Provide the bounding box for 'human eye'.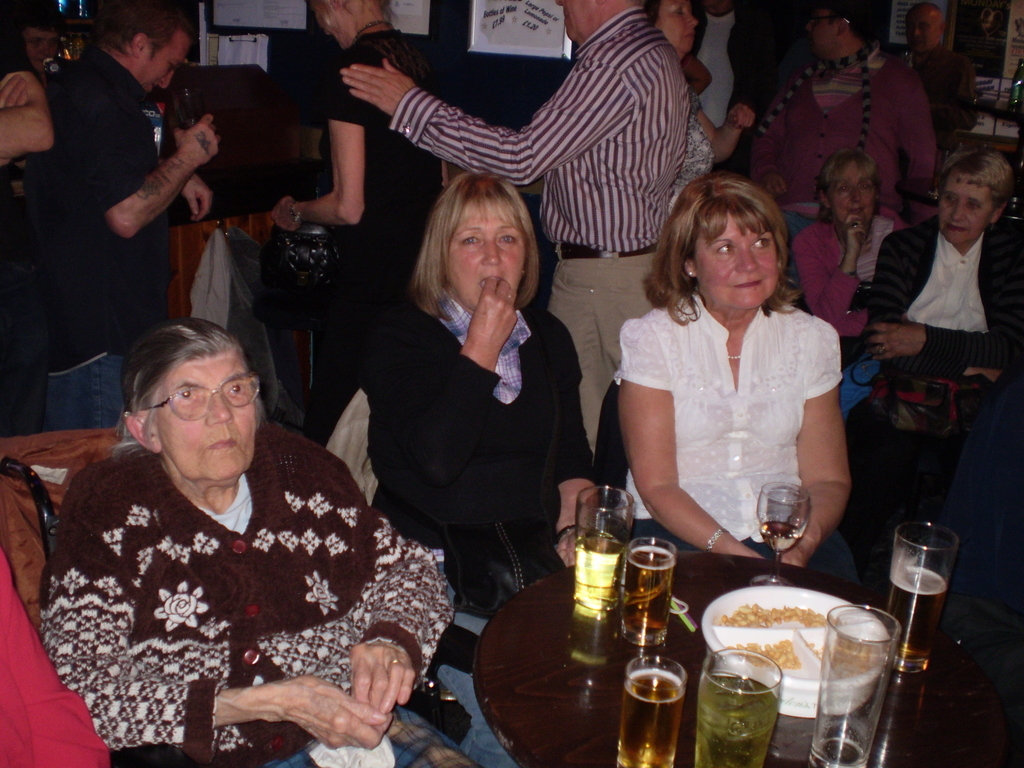
bbox(461, 234, 483, 245).
